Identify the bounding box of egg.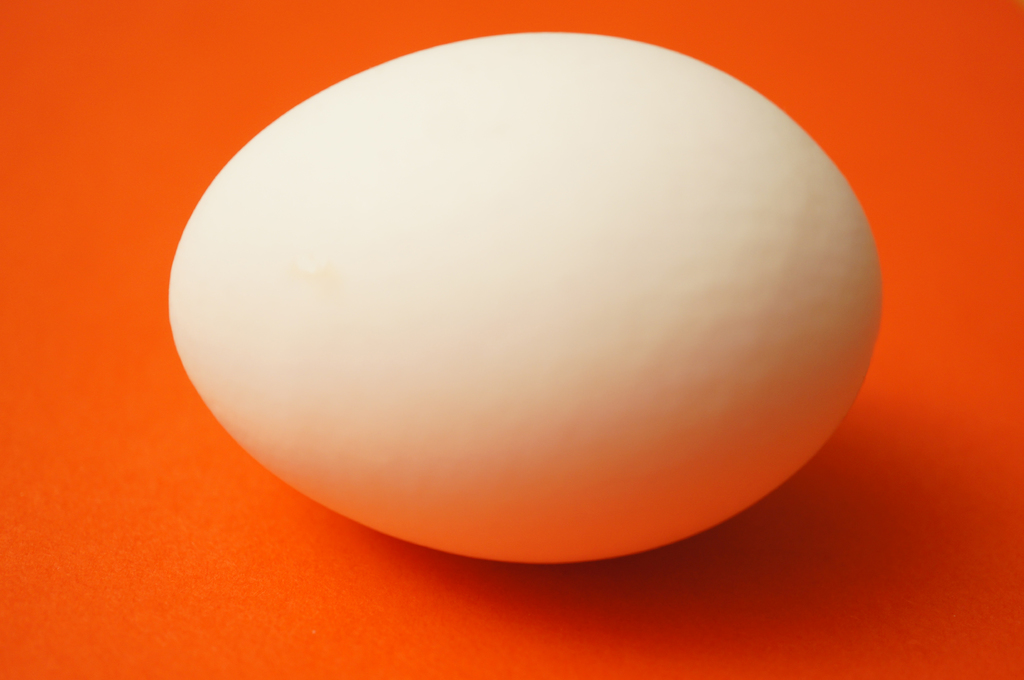
rect(164, 30, 883, 569).
